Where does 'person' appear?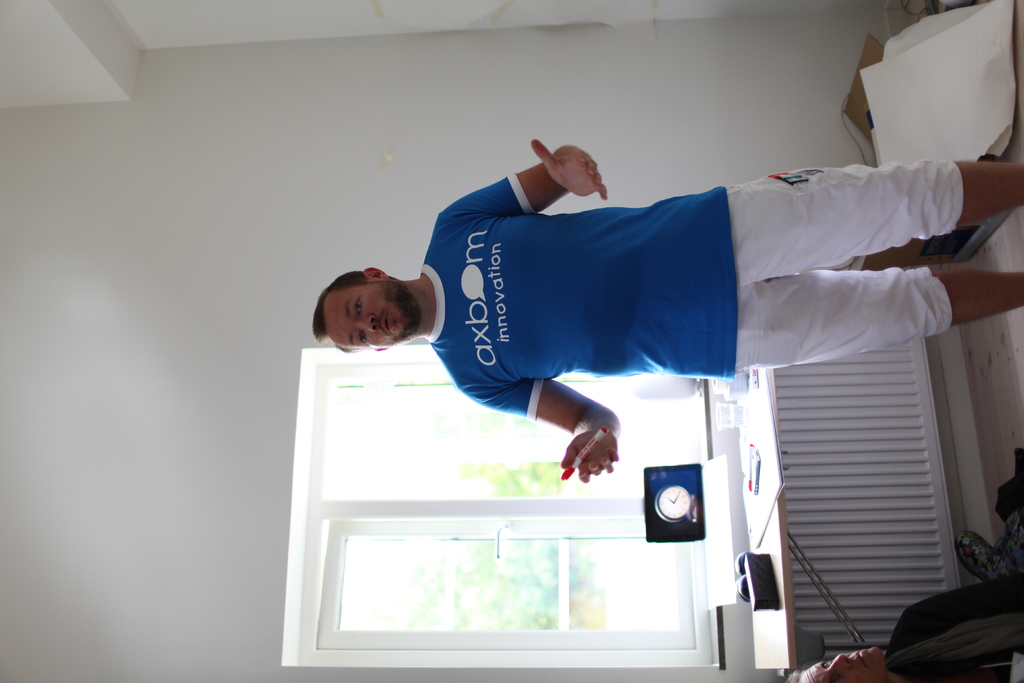
Appears at {"x1": 767, "y1": 574, "x2": 1014, "y2": 682}.
